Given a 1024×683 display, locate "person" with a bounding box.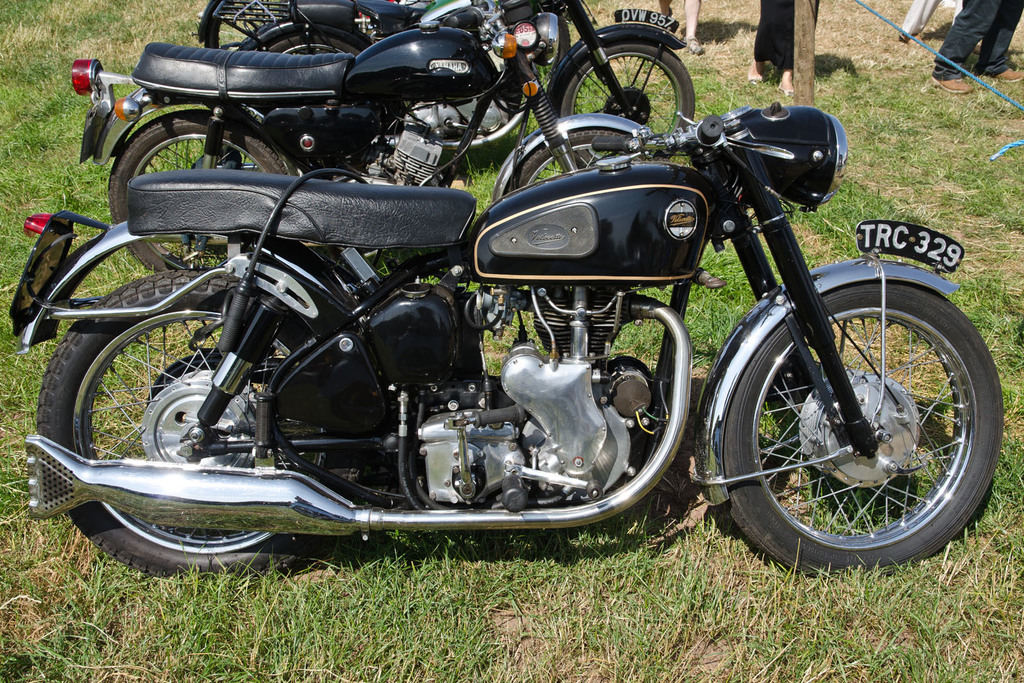
Located: 742 0 824 95.
